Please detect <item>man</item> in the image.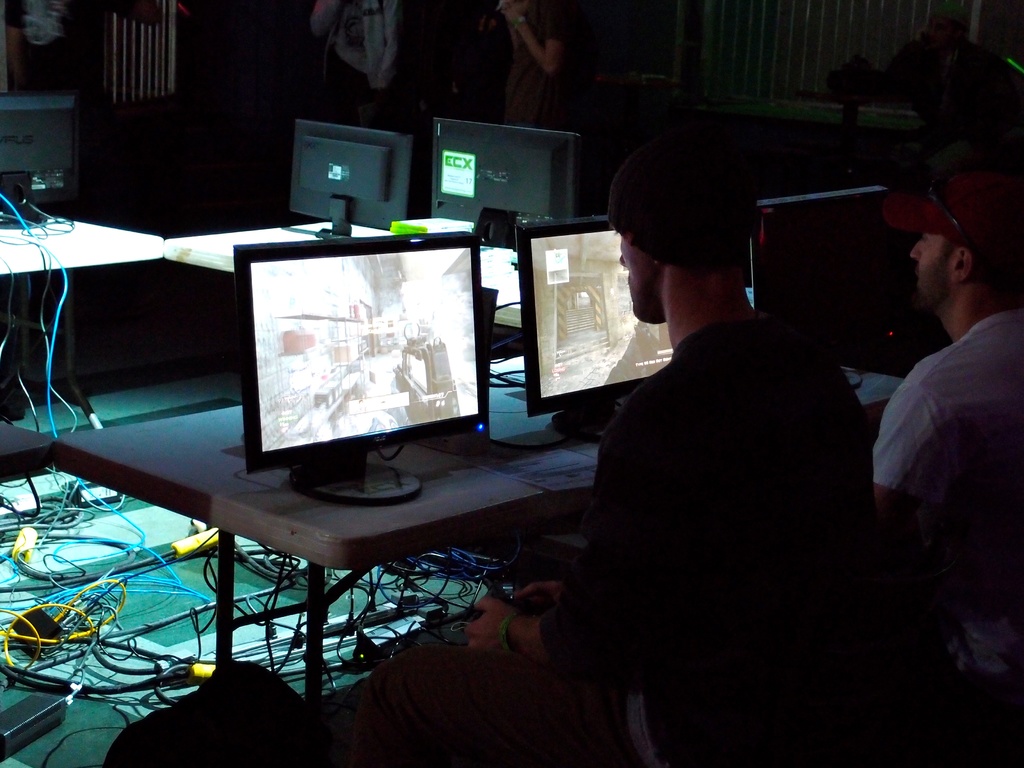
[858,160,1023,511].
